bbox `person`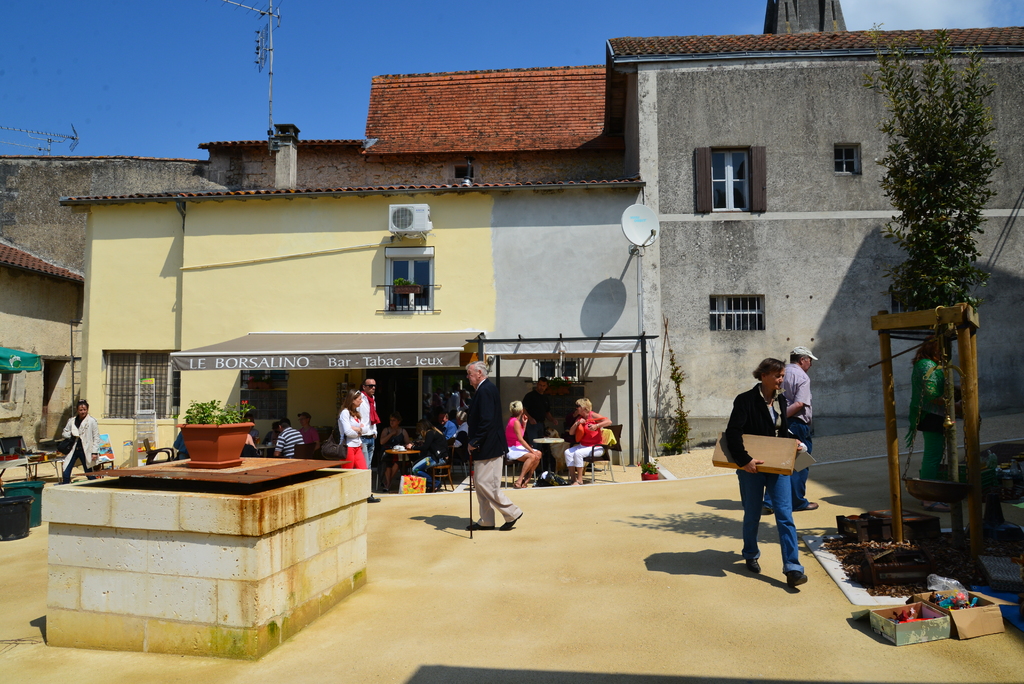
[378,413,412,484]
